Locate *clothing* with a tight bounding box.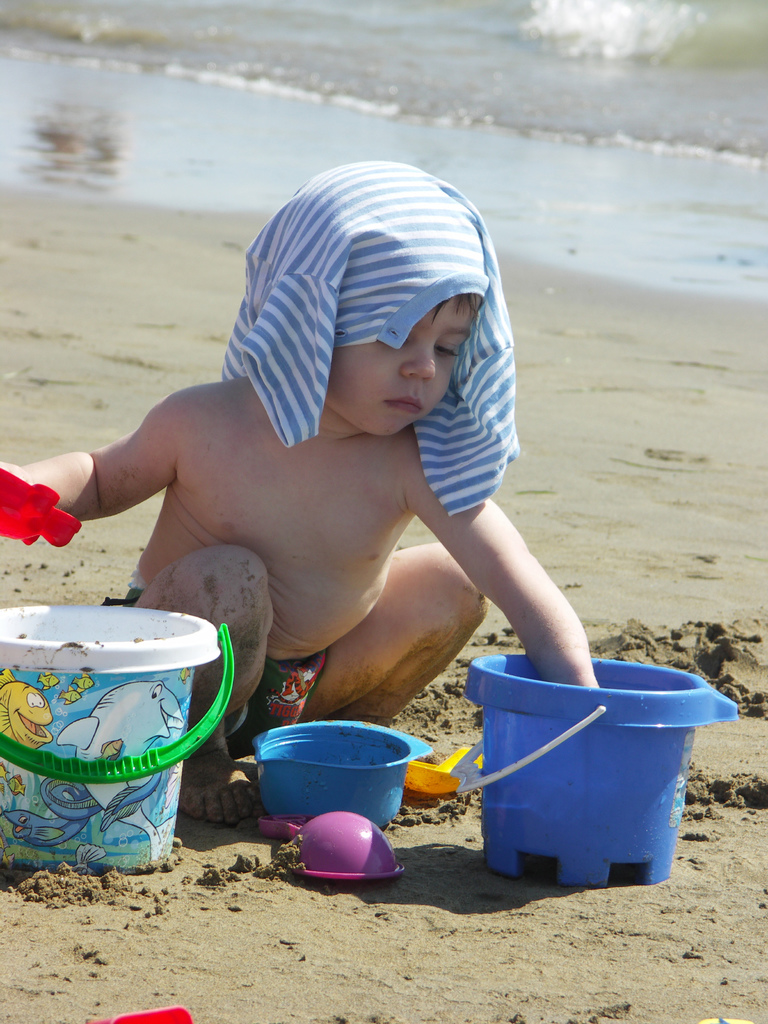
select_region(215, 161, 523, 519).
